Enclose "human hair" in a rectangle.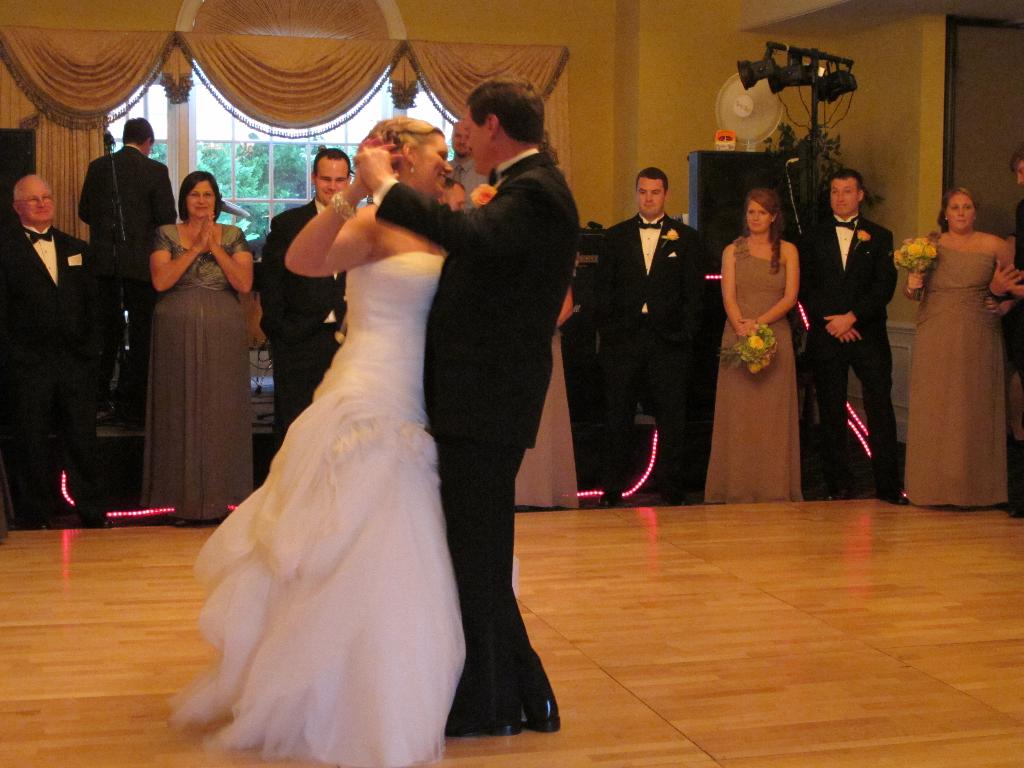
crop(828, 168, 862, 192).
